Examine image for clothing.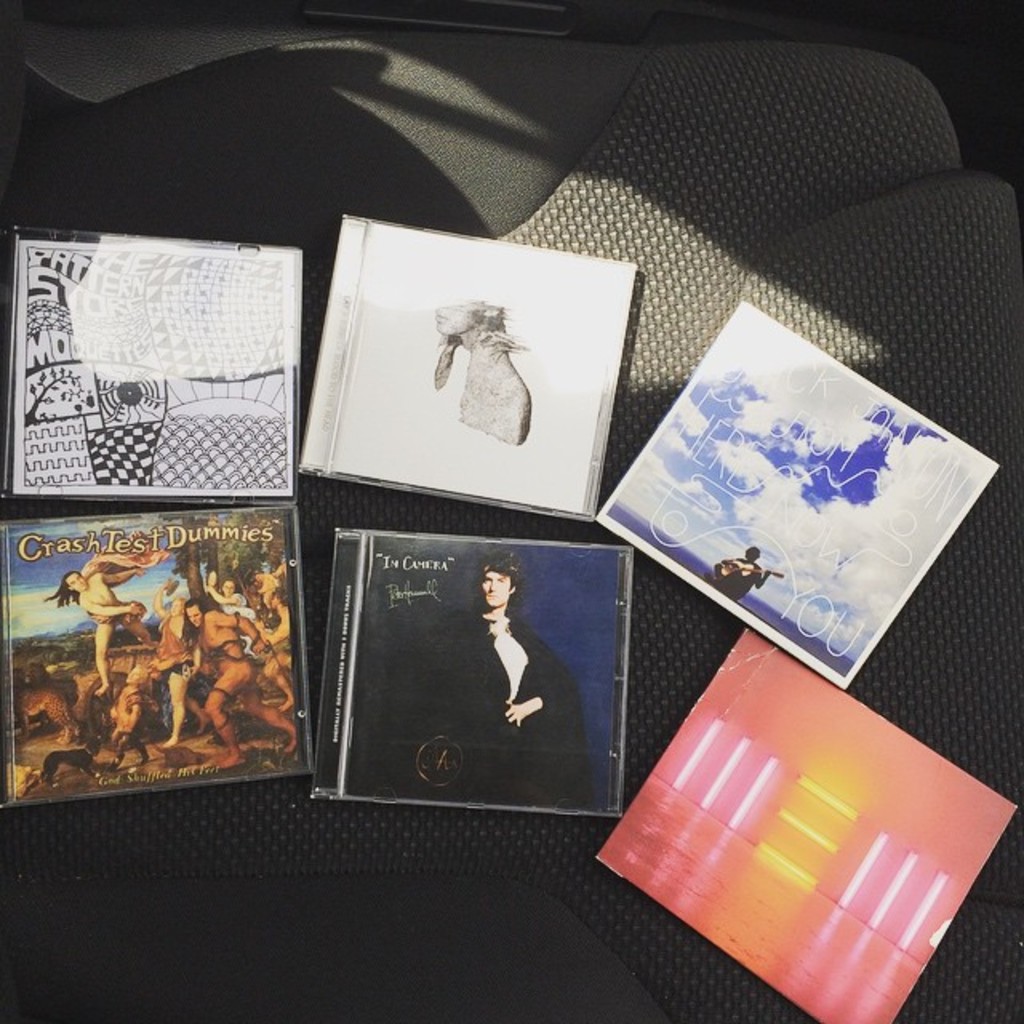
Examination result: 157:614:190:669.
